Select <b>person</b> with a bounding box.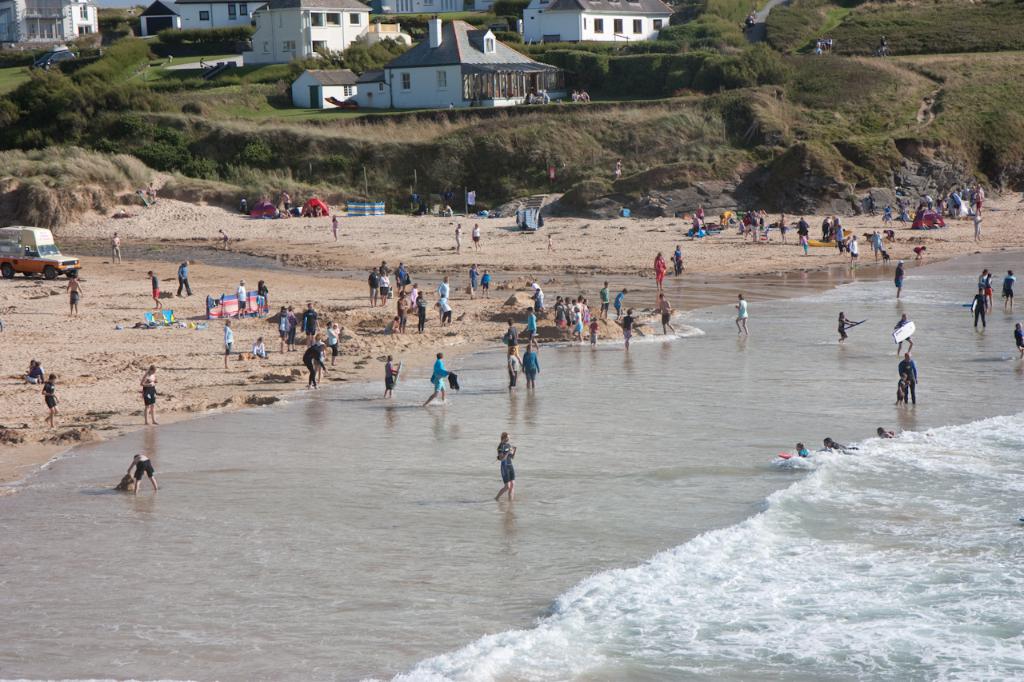
detection(884, 229, 896, 241).
